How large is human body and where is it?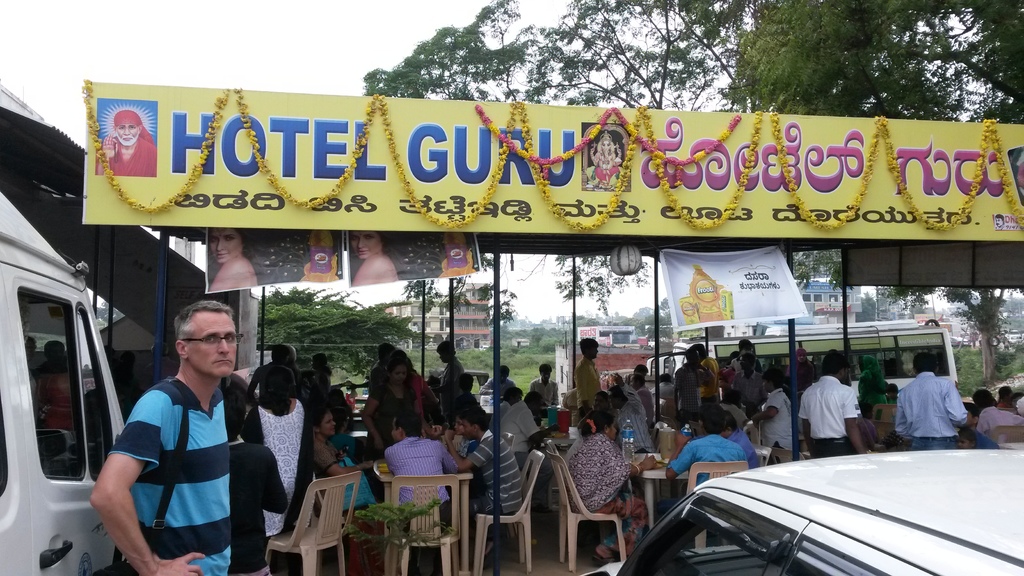
Bounding box: bbox=[799, 377, 867, 457].
